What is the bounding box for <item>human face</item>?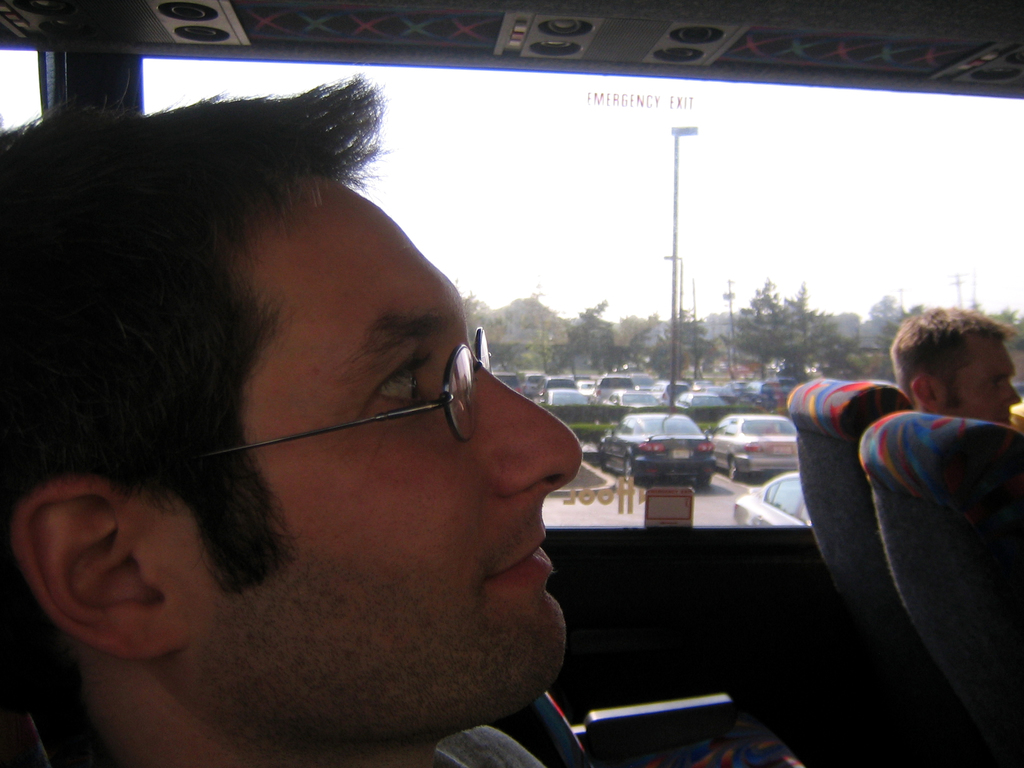
rect(170, 186, 582, 742).
